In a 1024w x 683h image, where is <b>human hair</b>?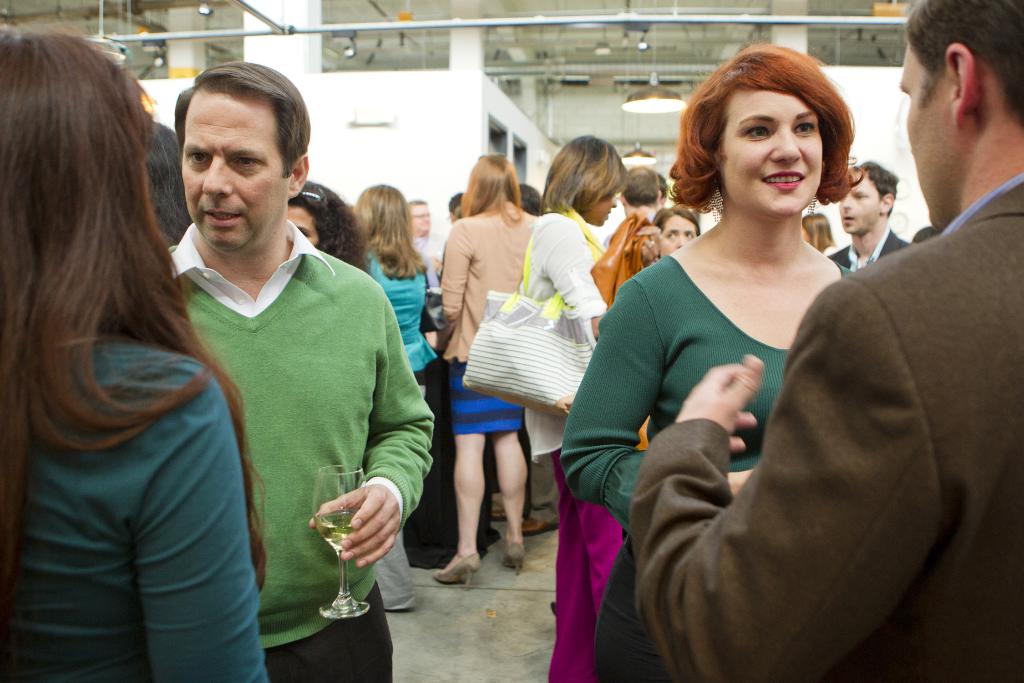
[left=800, top=213, right=838, bottom=253].
